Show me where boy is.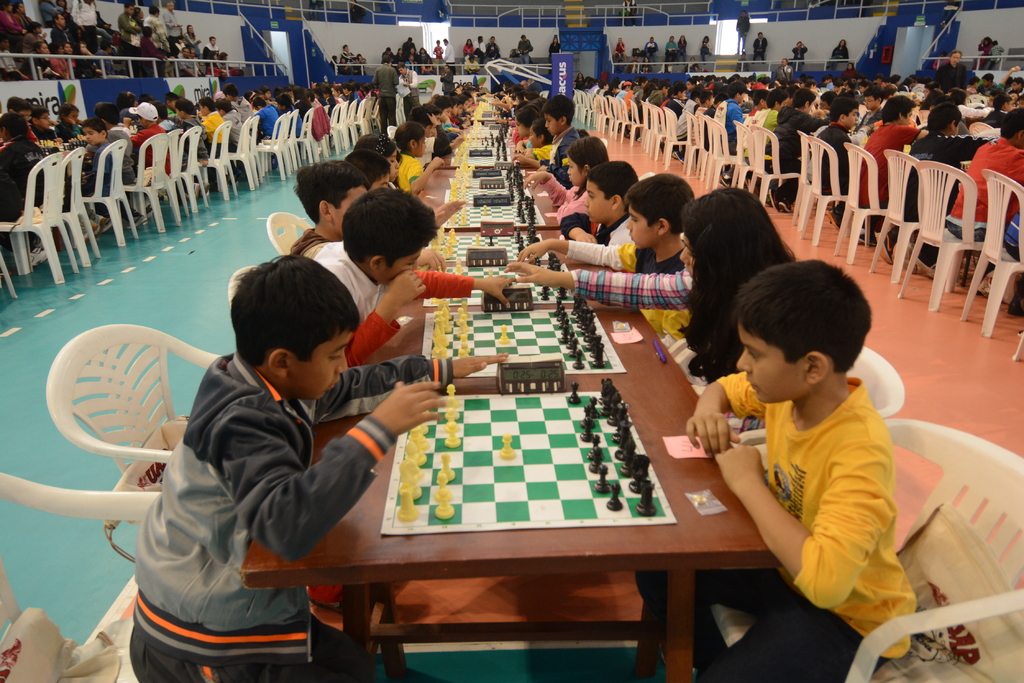
boy is at box=[662, 85, 679, 127].
